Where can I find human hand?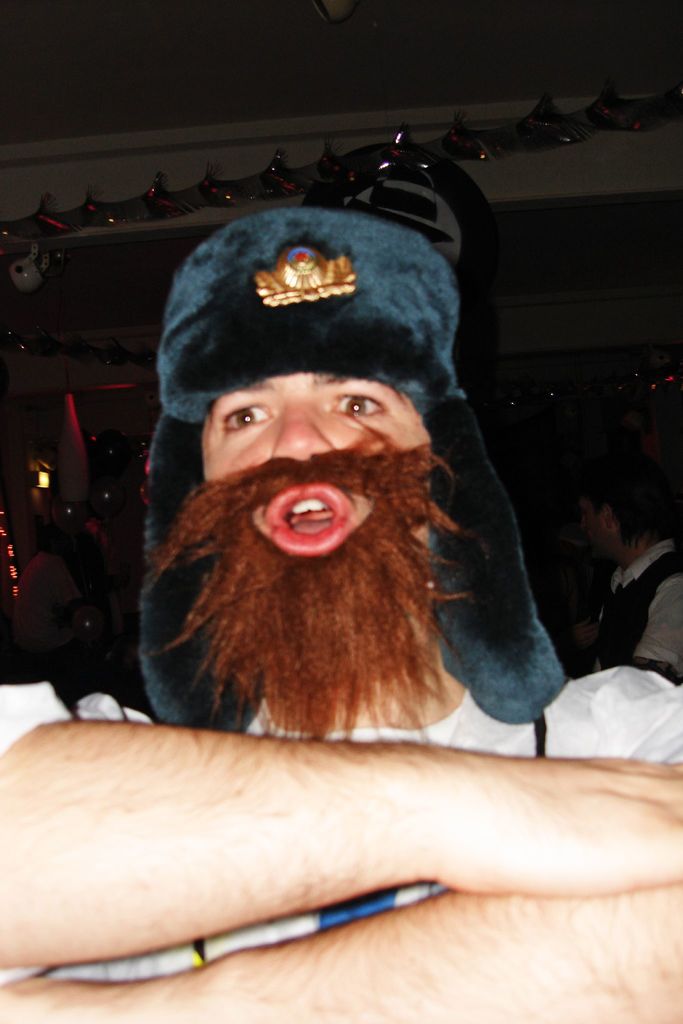
You can find it at crop(0, 731, 666, 990).
